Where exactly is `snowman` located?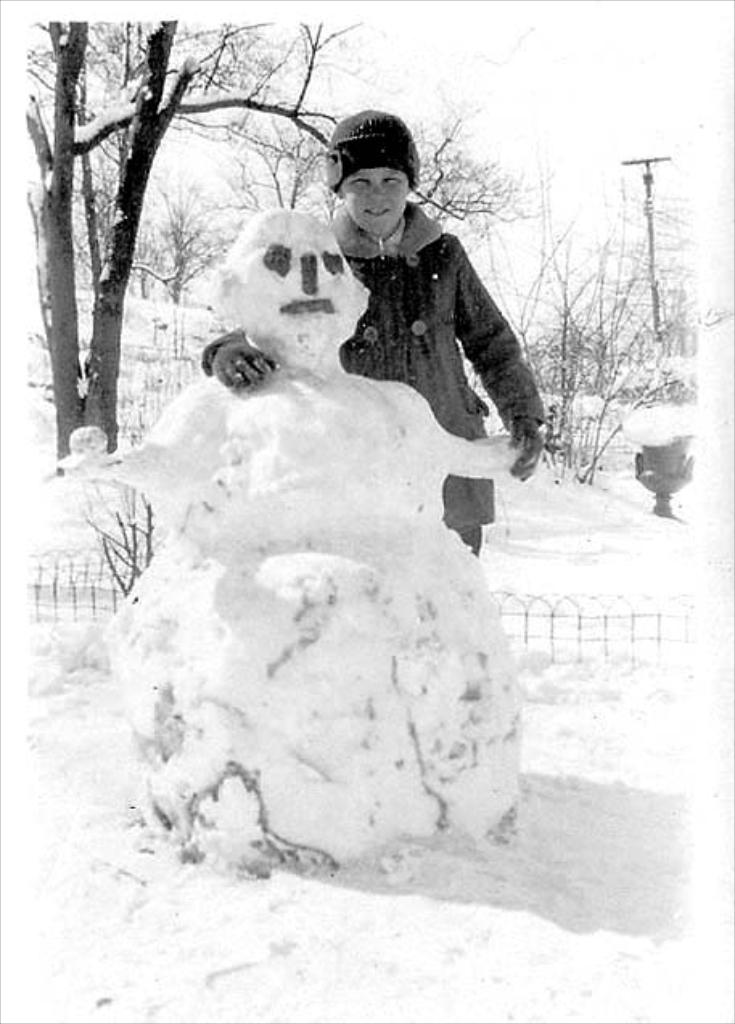
Its bounding box is (162, 196, 558, 871).
